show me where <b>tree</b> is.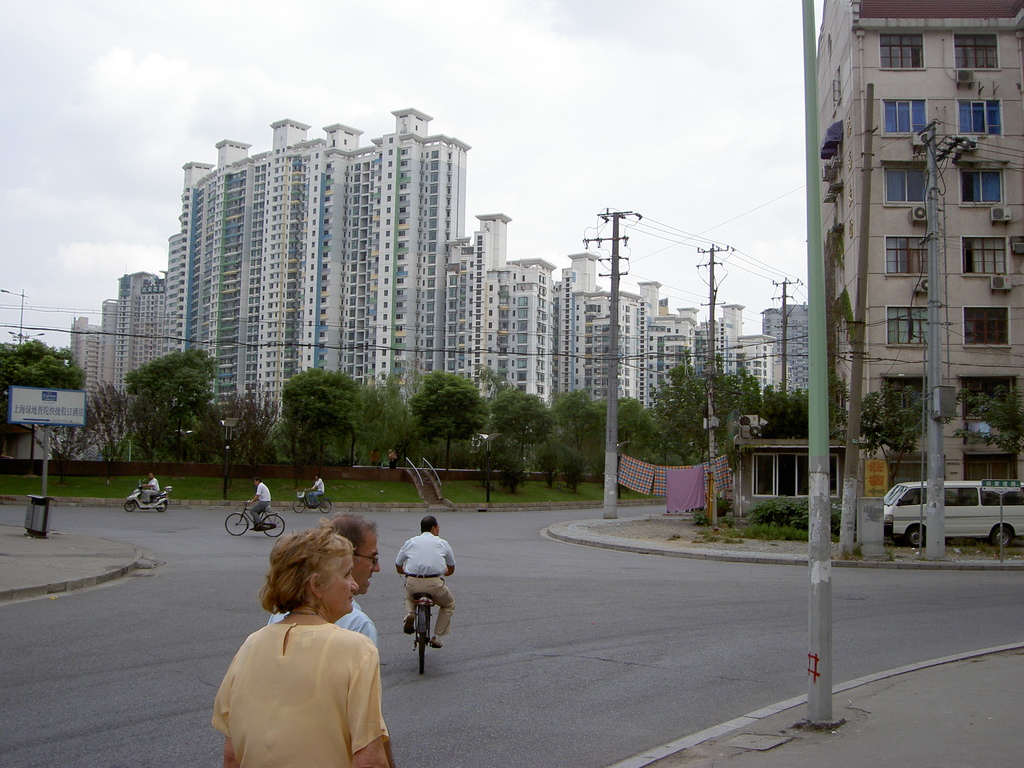
<b>tree</b> is at detection(766, 384, 816, 445).
